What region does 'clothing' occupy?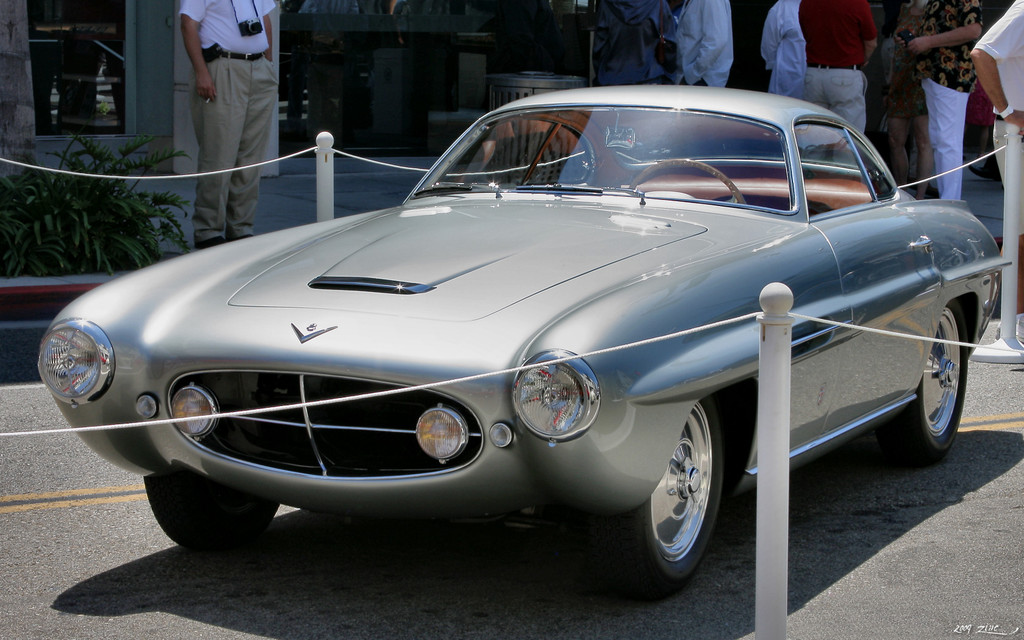
(x1=590, y1=0, x2=678, y2=77).
